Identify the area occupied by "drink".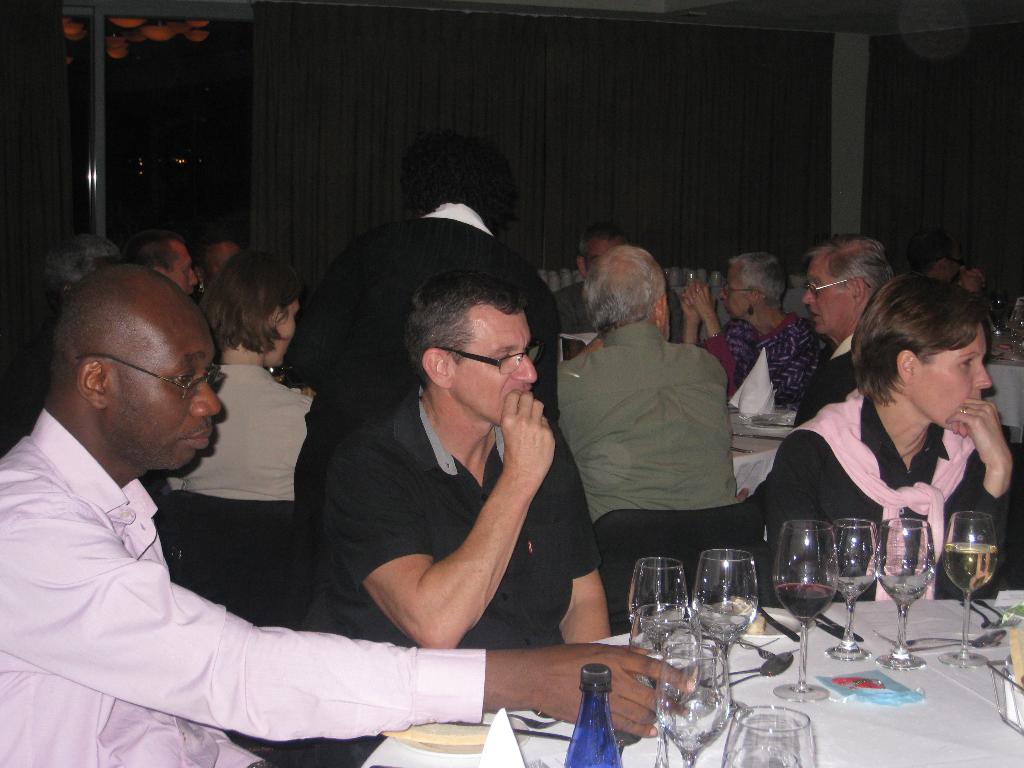
Area: bbox(945, 547, 996, 590).
